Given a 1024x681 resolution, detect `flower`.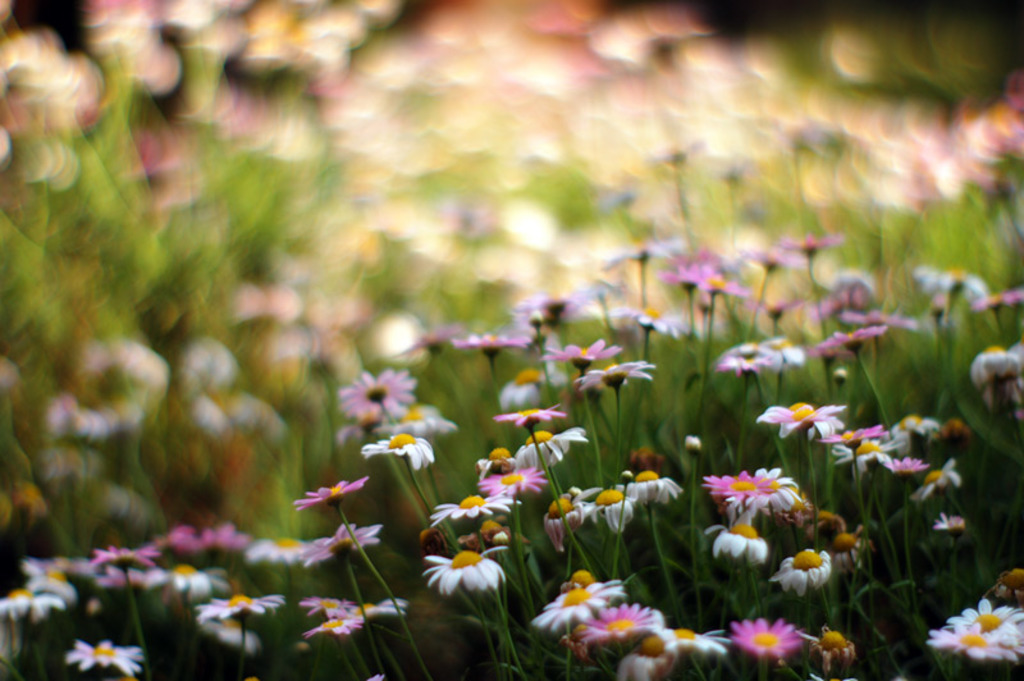
[x1=579, y1=356, x2=654, y2=399].
